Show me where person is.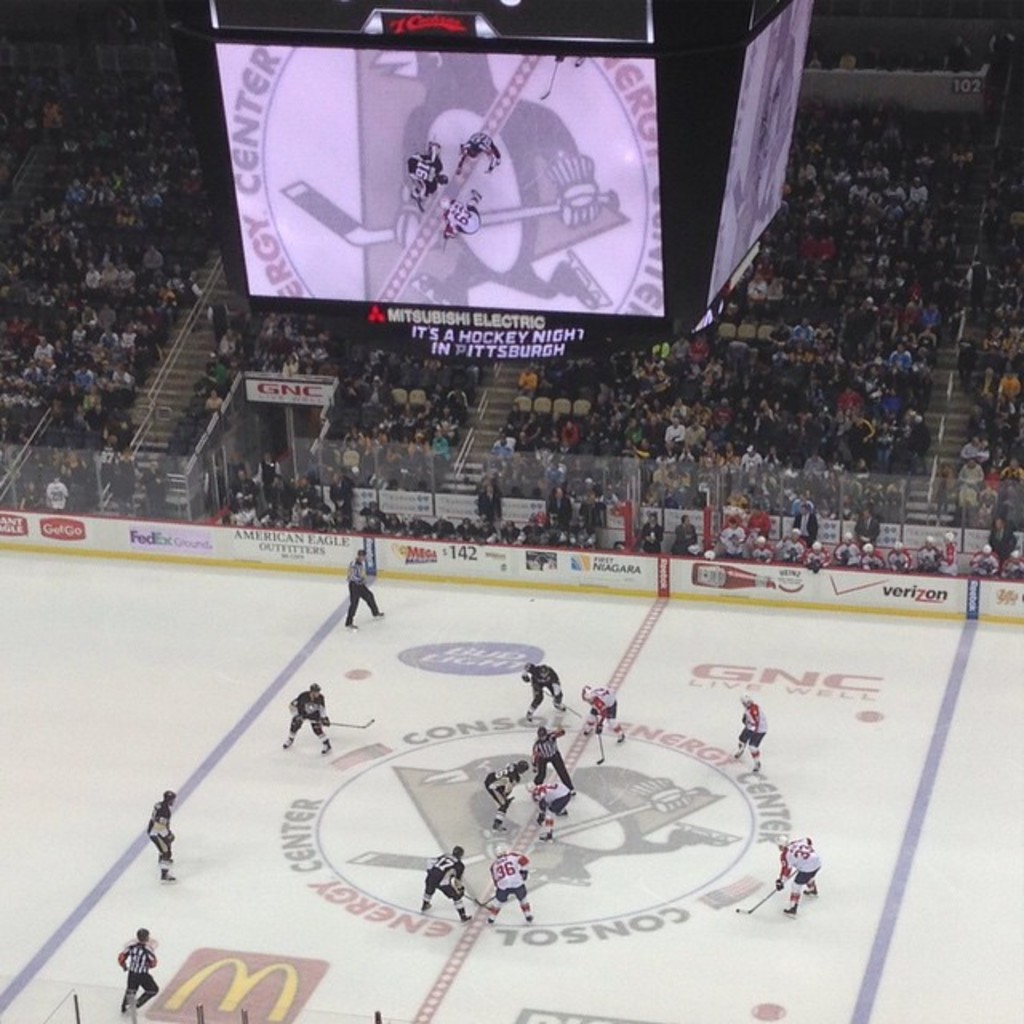
person is at pyautogui.locateOnScreen(115, 926, 160, 1016).
